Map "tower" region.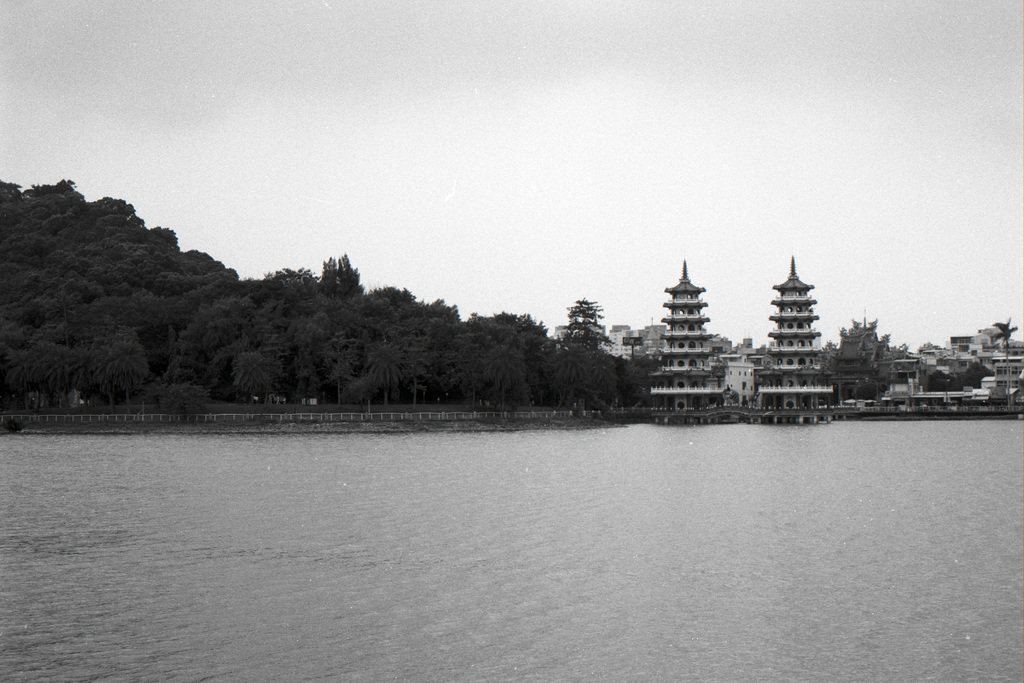
Mapped to <region>749, 242, 840, 417</region>.
